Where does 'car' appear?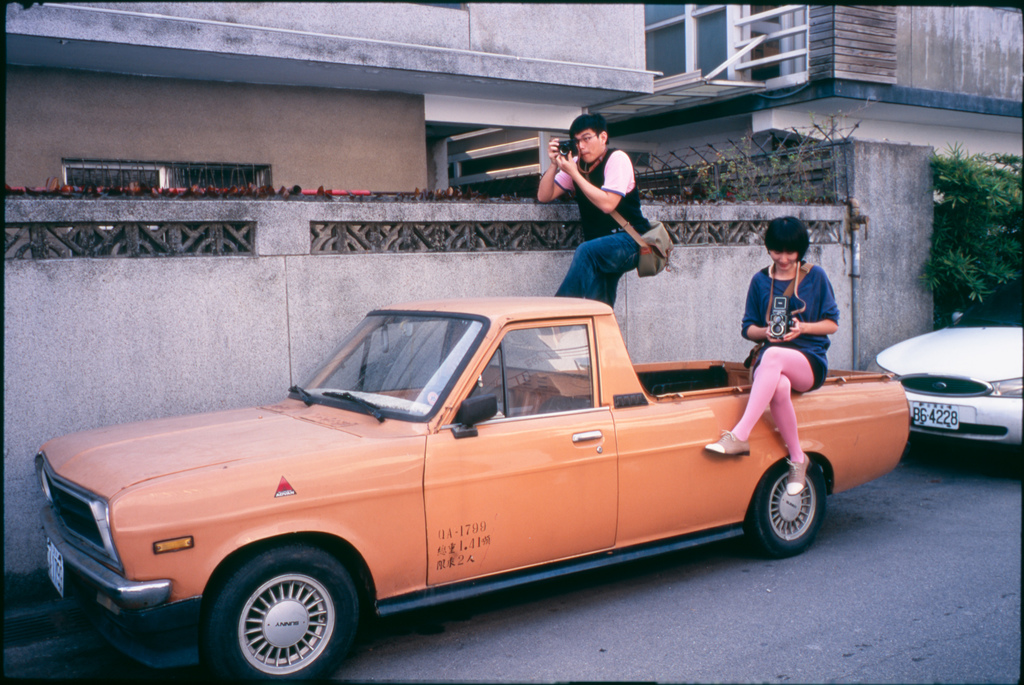
Appears at region(856, 312, 1023, 452).
